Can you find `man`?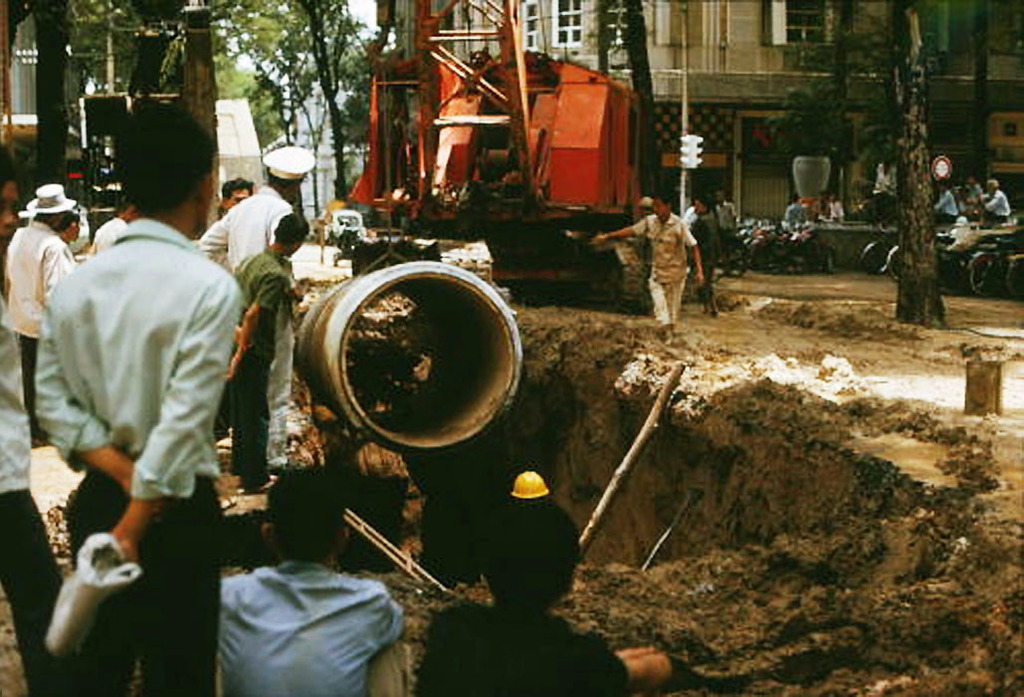
Yes, bounding box: locate(929, 181, 961, 225).
